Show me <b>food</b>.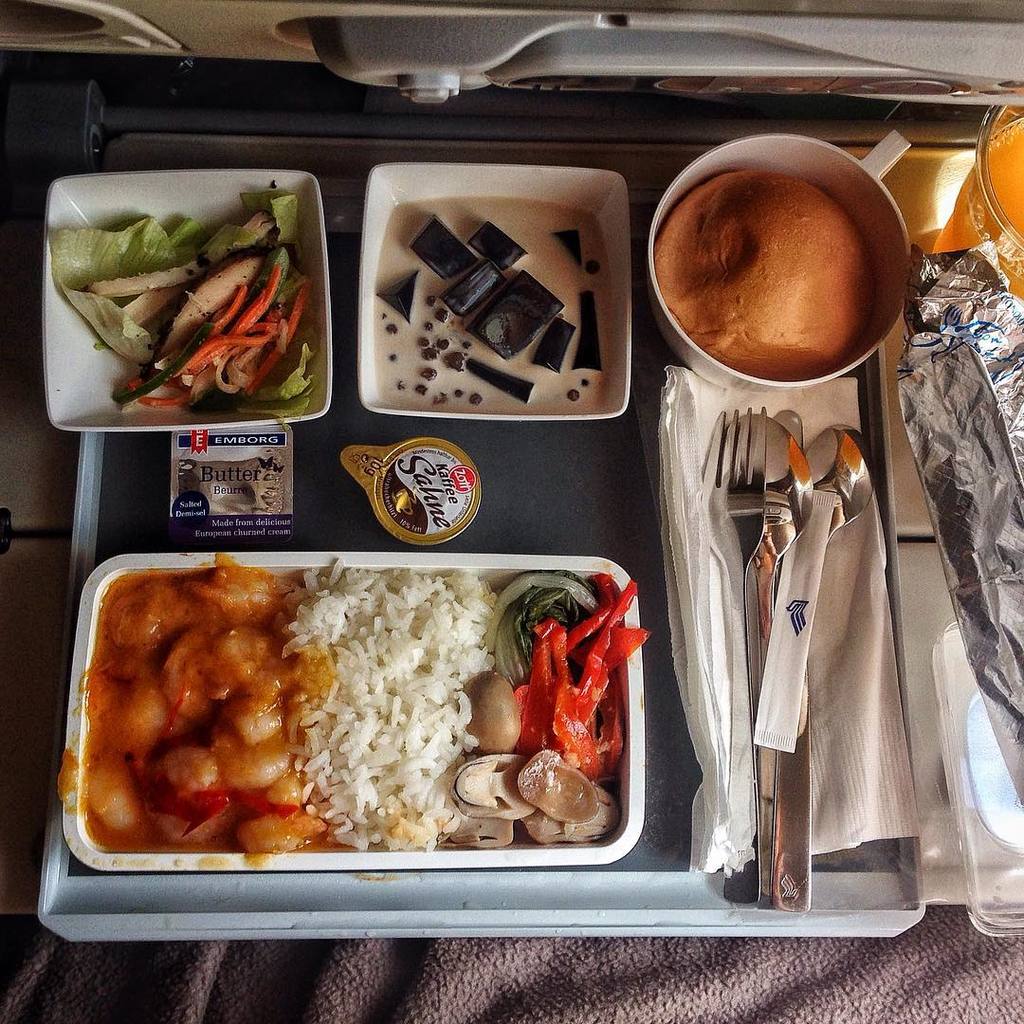
<b>food</b> is here: pyautogui.locateOnScreen(148, 432, 304, 558).
